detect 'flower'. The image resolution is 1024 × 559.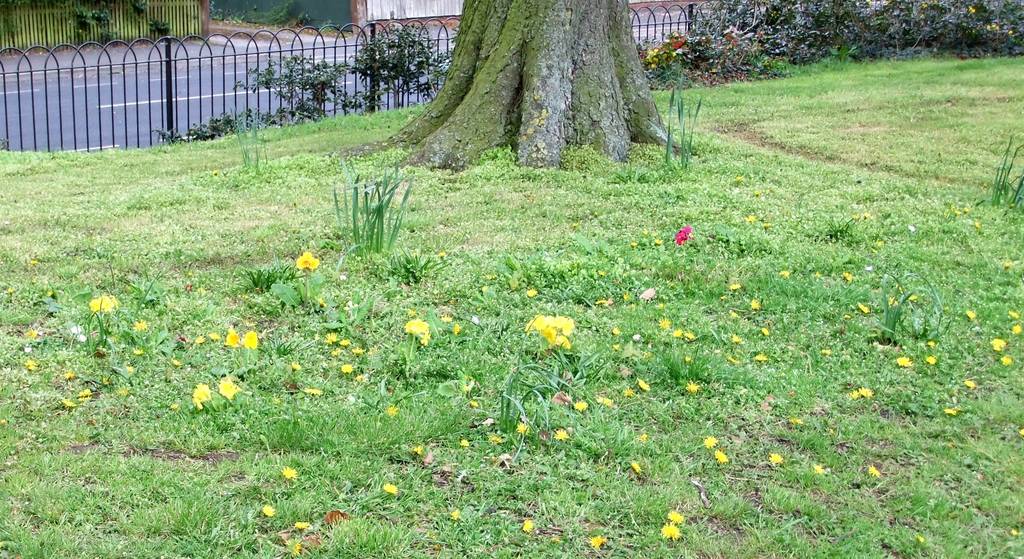
BBox(291, 361, 298, 374).
